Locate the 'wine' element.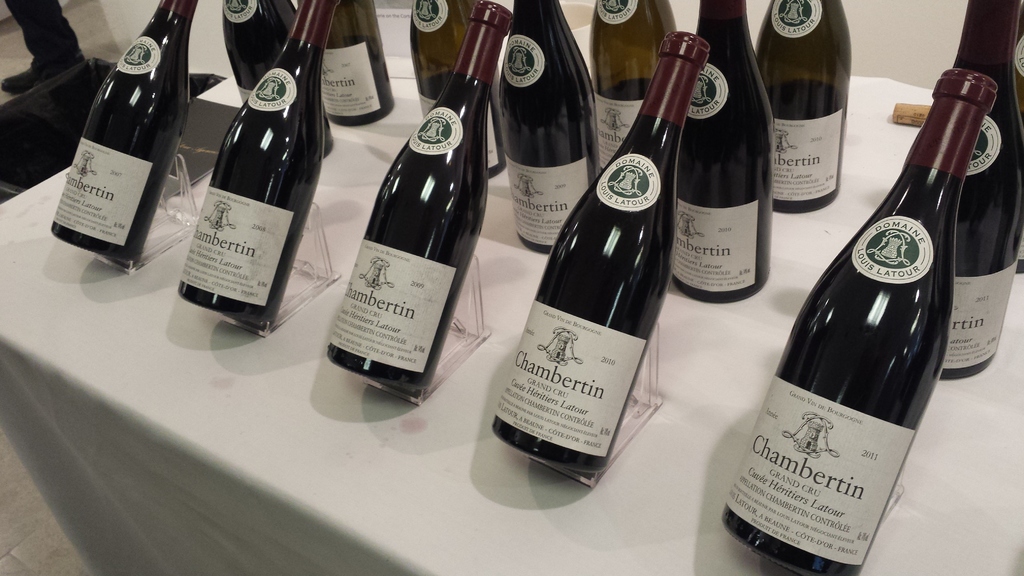
Element bbox: 670, 0, 772, 301.
